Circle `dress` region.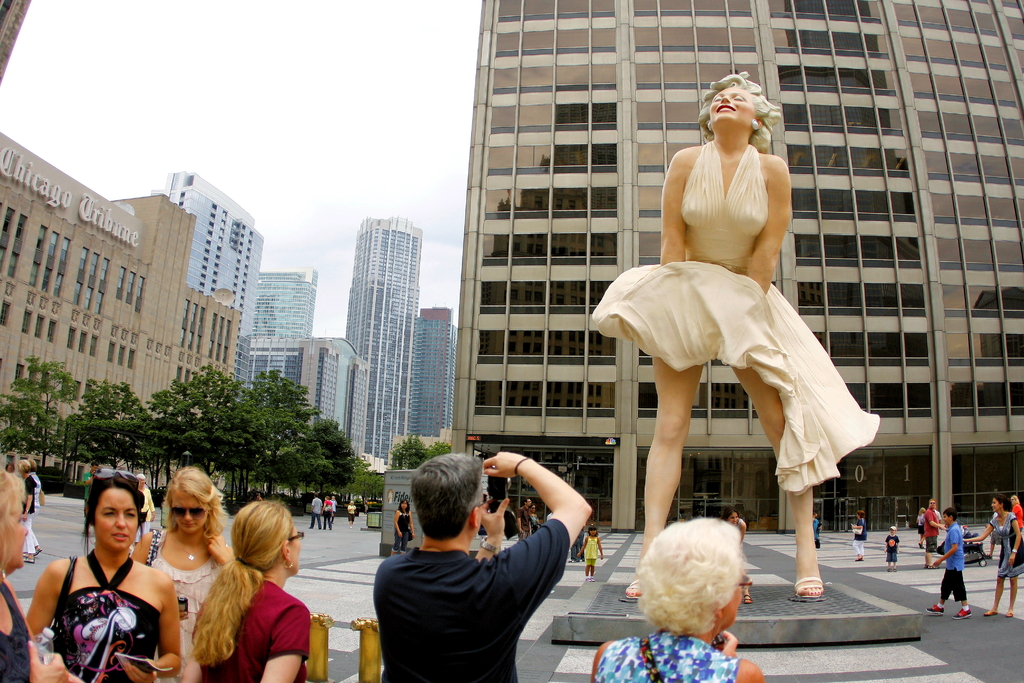
Region: locate(153, 526, 242, 654).
